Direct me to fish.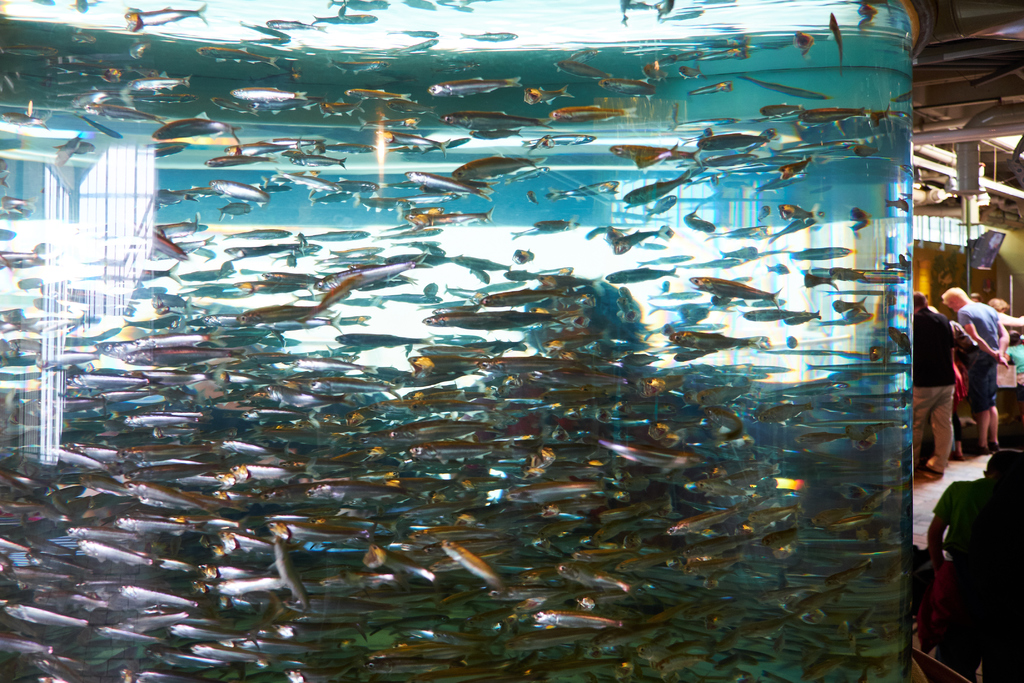
Direction: bbox=(675, 61, 701, 79).
